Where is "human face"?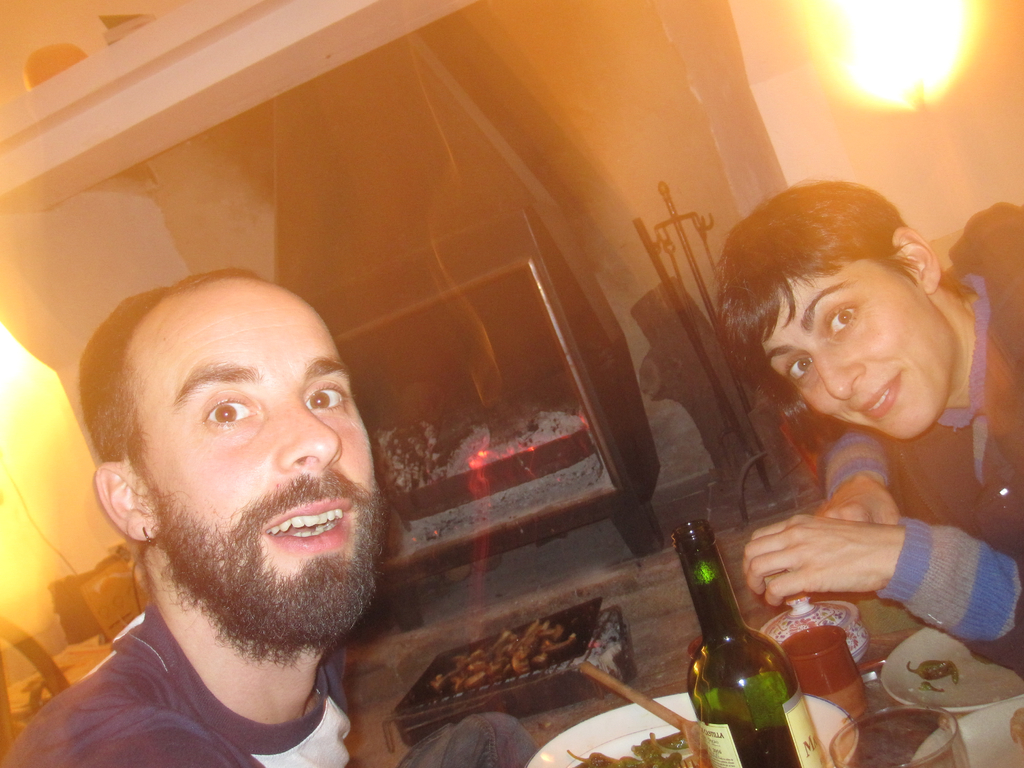
140 276 372 576.
